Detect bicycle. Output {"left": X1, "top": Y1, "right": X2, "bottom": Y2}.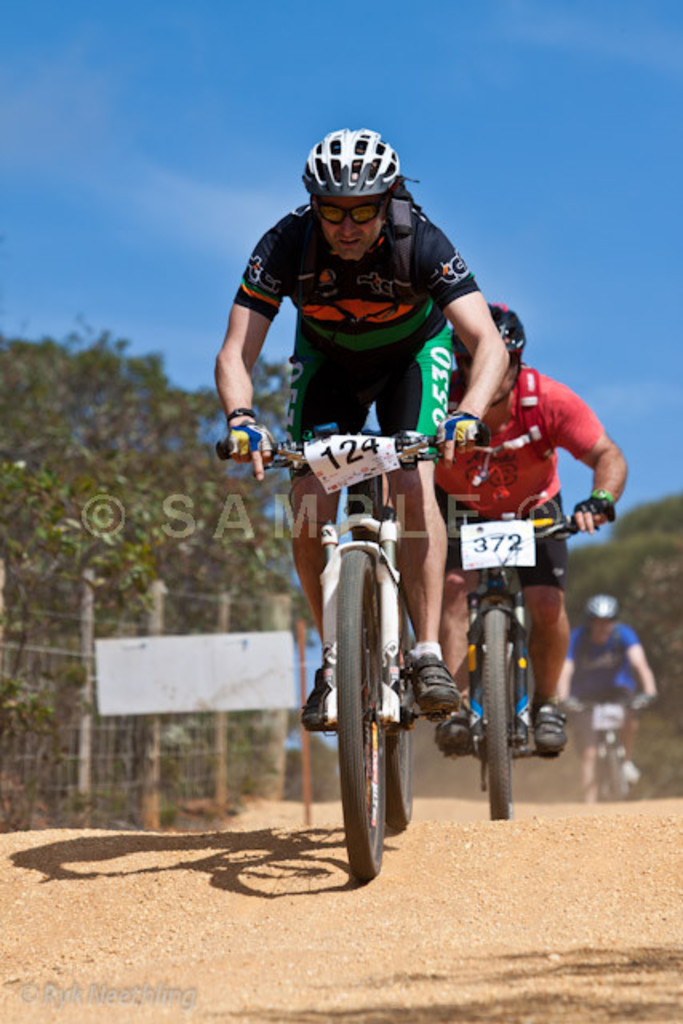
{"left": 230, "top": 406, "right": 593, "bottom": 875}.
